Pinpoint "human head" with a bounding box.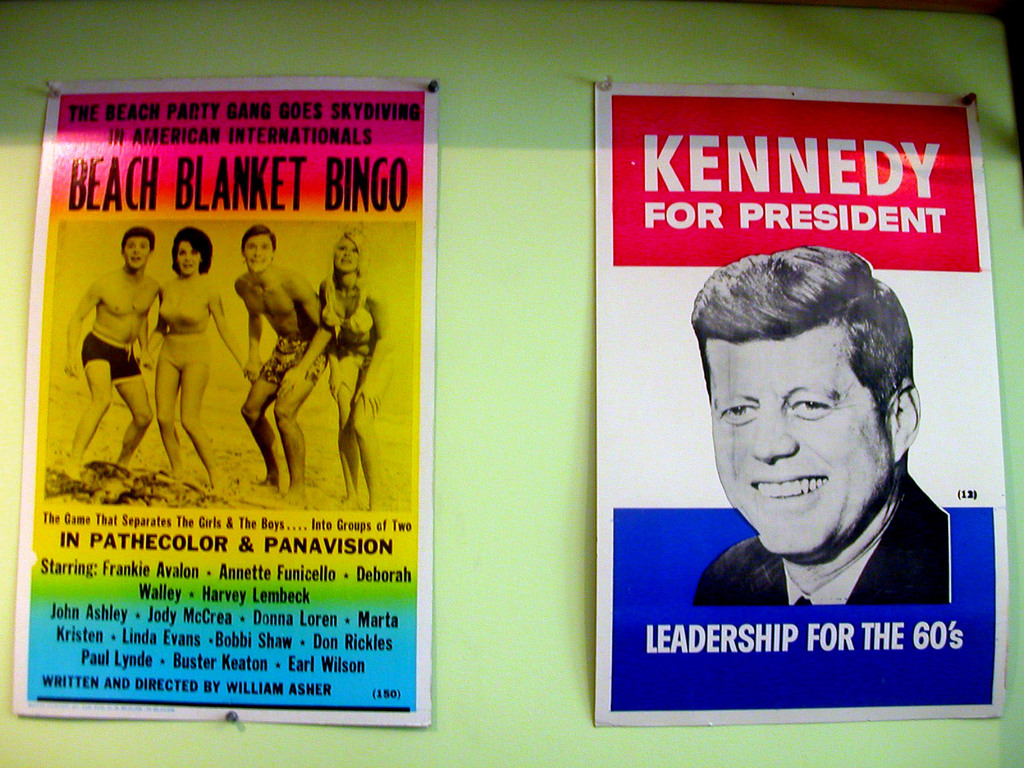
bbox(122, 227, 154, 268).
